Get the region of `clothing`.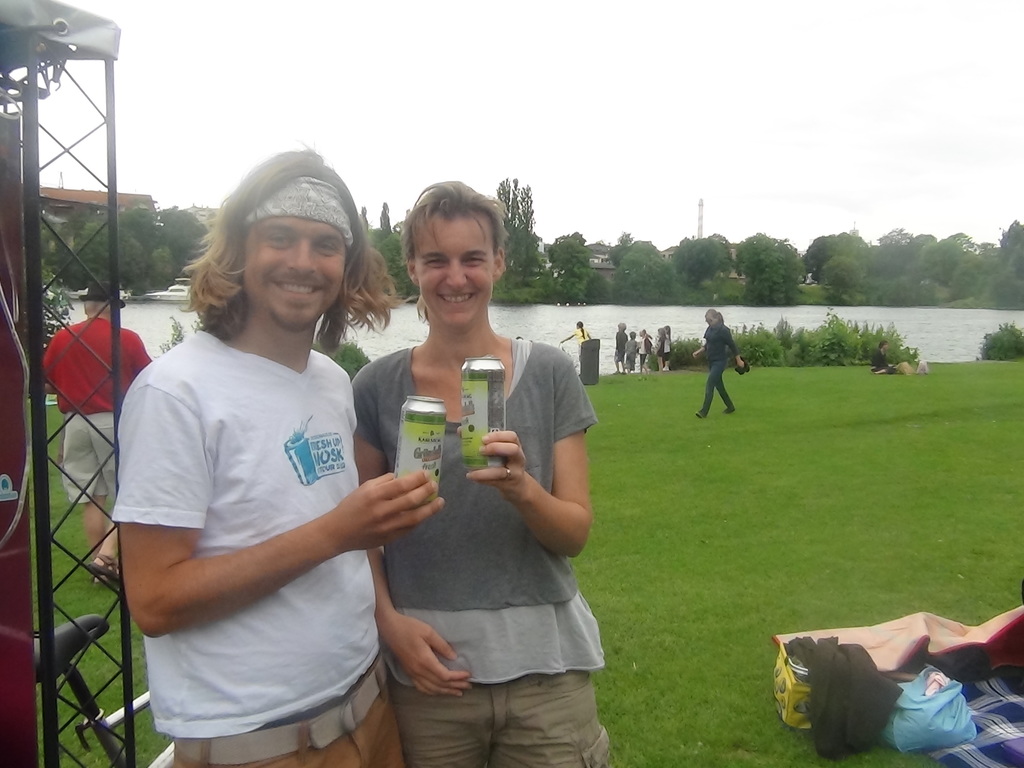
bbox=[653, 340, 663, 357].
